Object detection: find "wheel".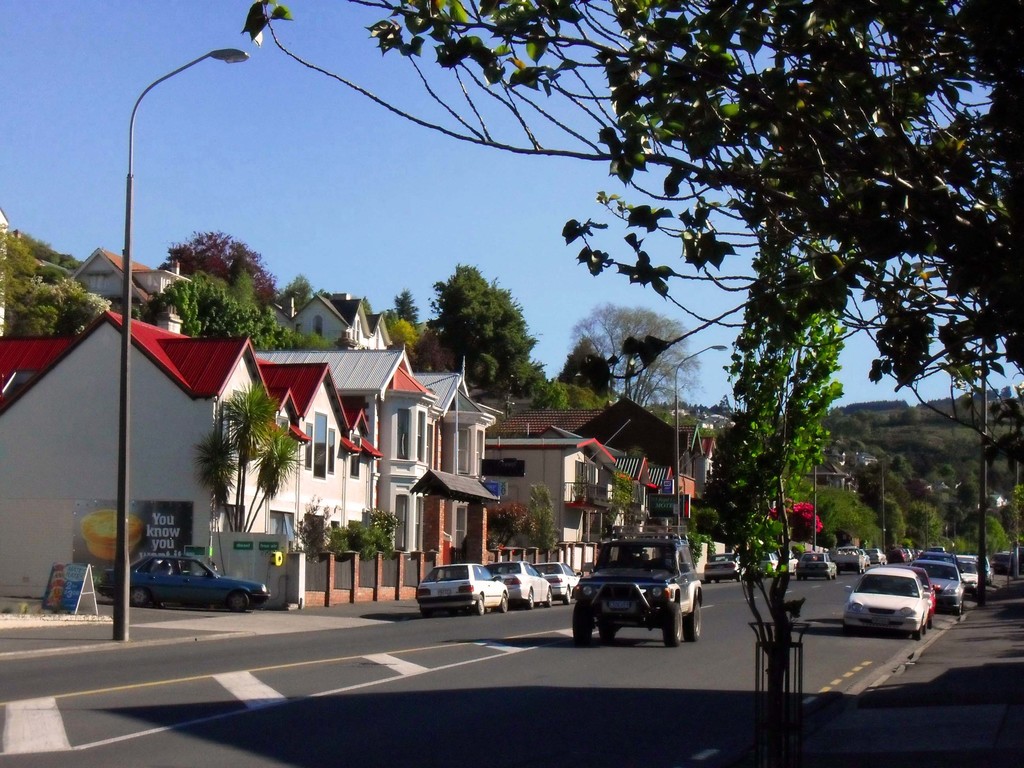
x1=955 y1=604 x2=964 y2=616.
